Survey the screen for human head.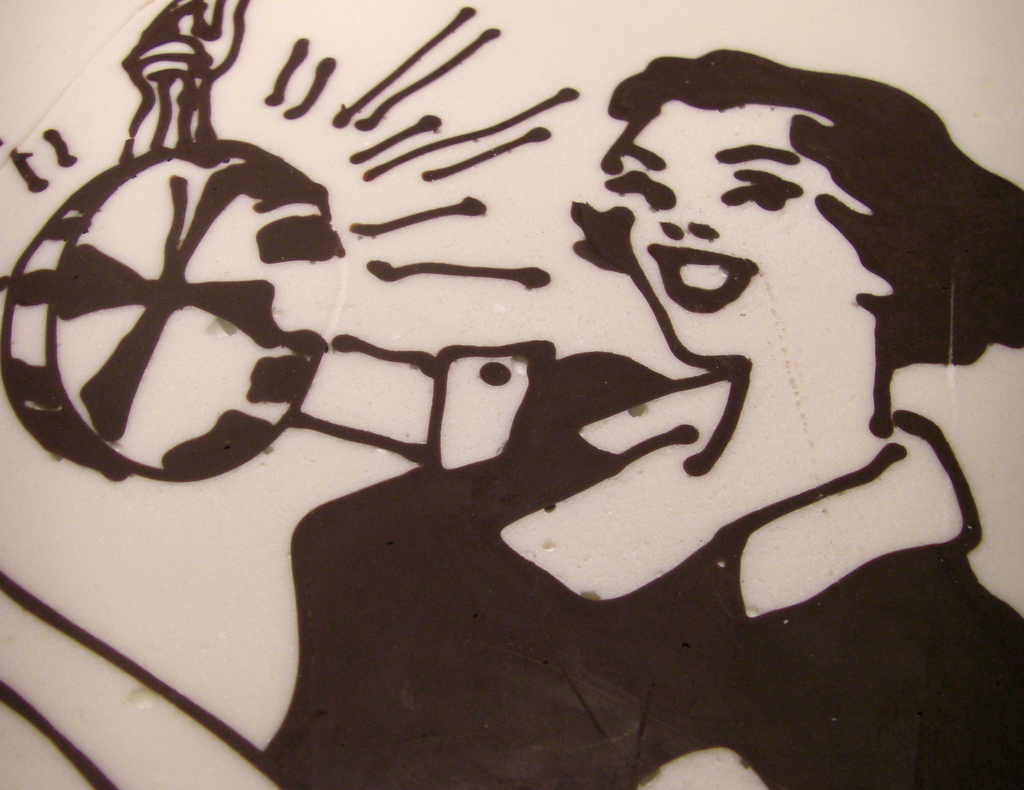
Survey found: BBox(568, 46, 1023, 362).
